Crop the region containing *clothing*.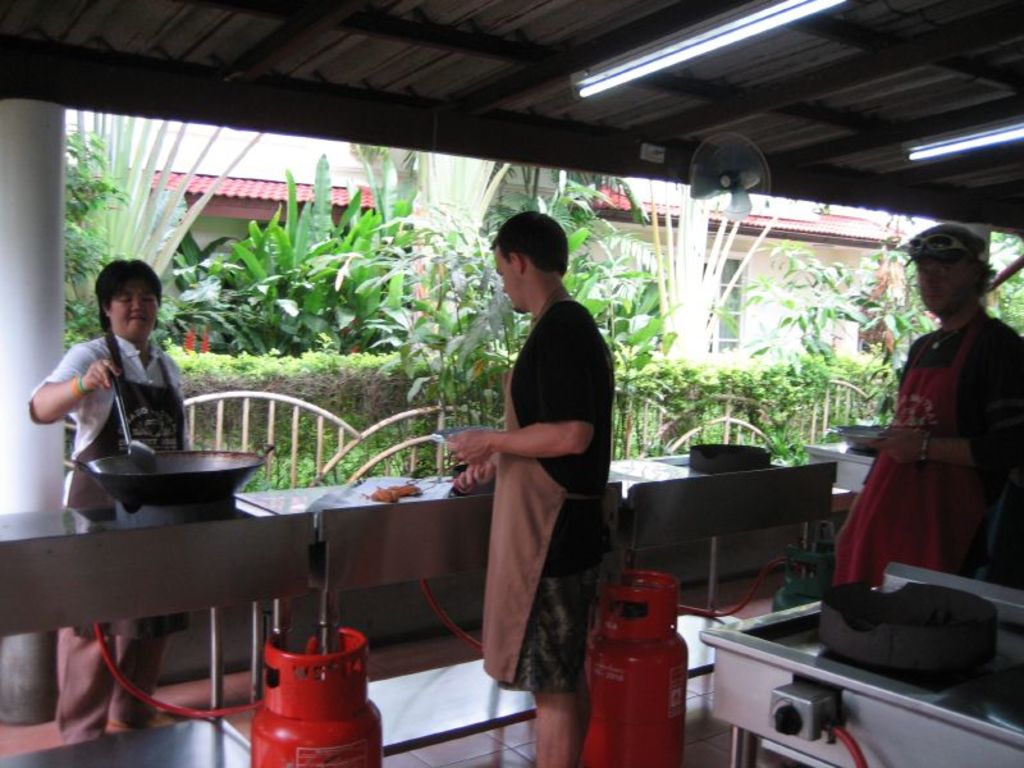
Crop region: box(489, 301, 613, 696).
